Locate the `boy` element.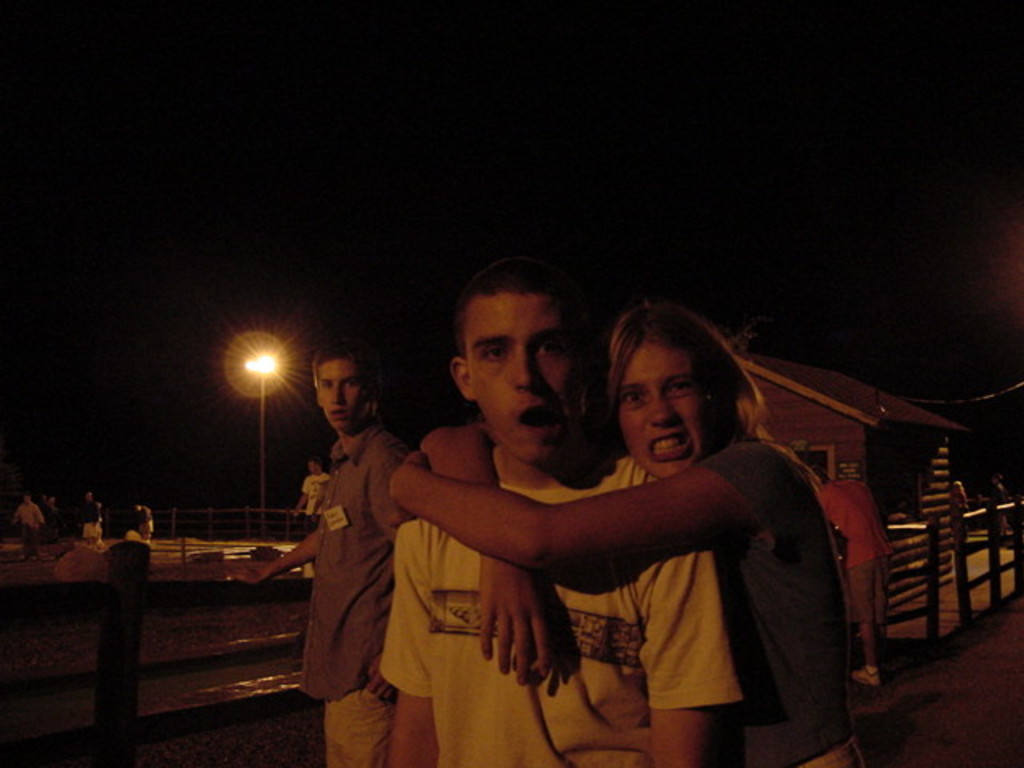
Element bbox: [371,261,744,766].
